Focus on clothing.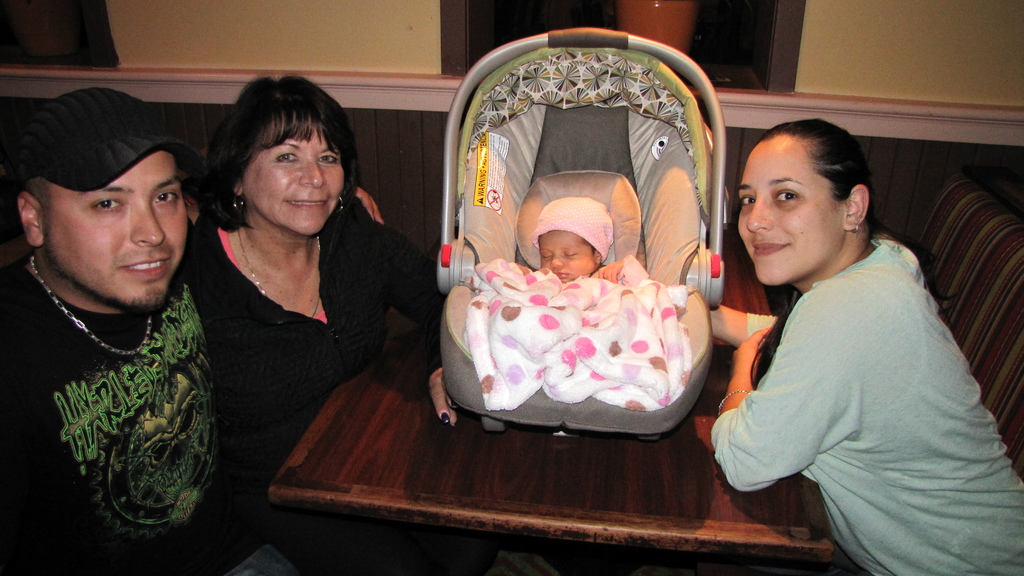
Focused at left=705, top=233, right=1023, bottom=575.
